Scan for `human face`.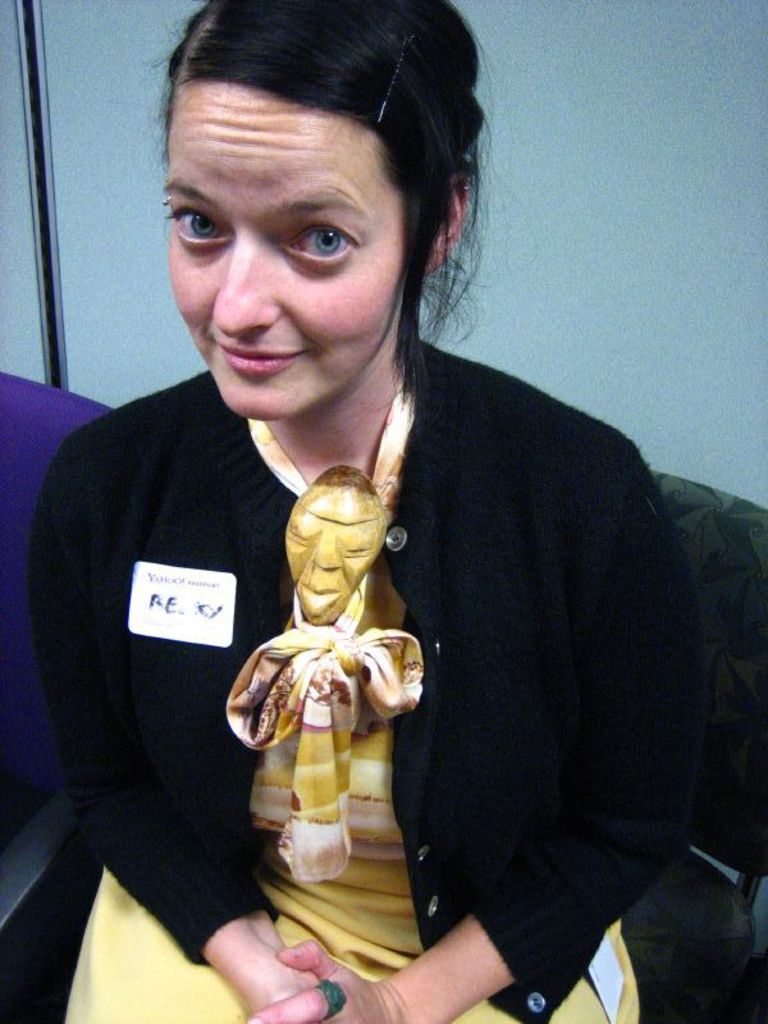
Scan result: Rect(170, 83, 398, 417).
